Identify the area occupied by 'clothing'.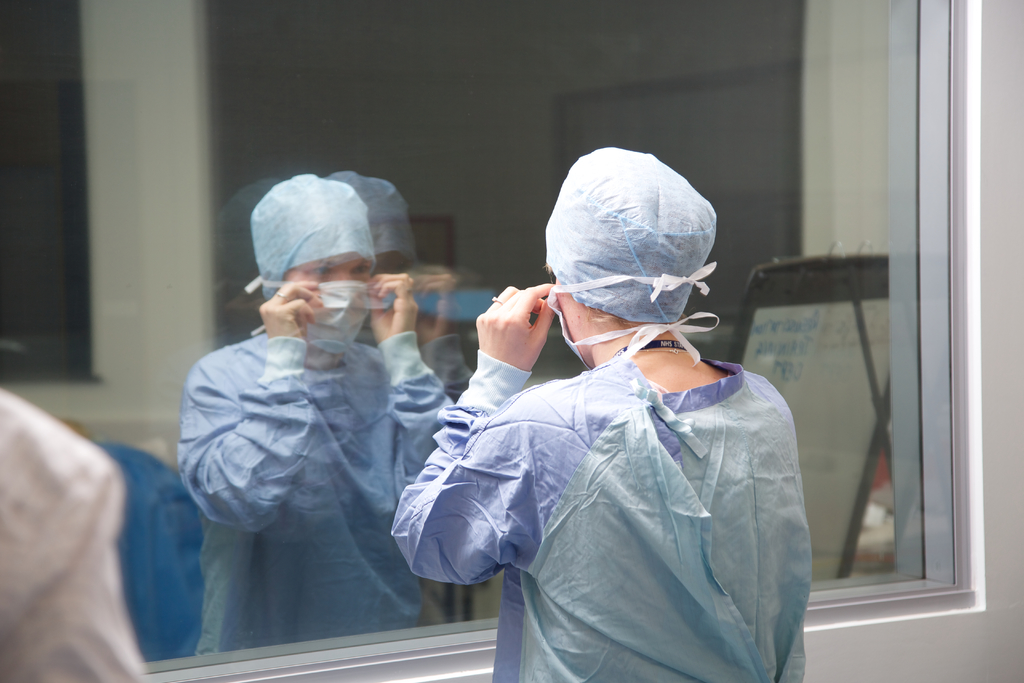
Area: <bbox>541, 143, 721, 364</bbox>.
